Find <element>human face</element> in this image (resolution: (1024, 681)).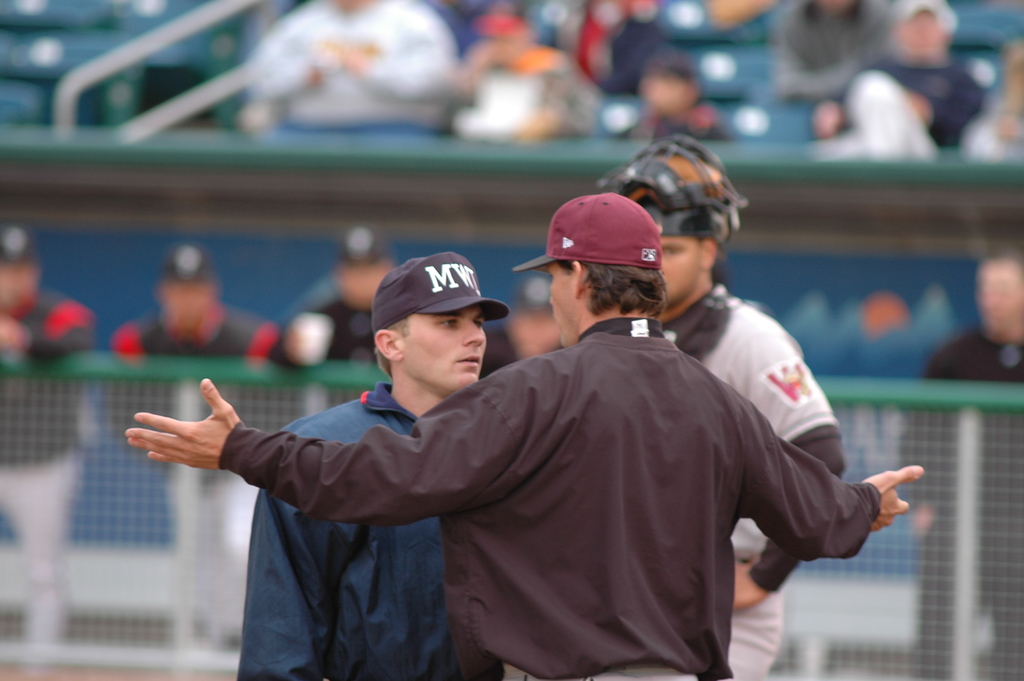
{"left": 548, "top": 265, "right": 579, "bottom": 349}.
